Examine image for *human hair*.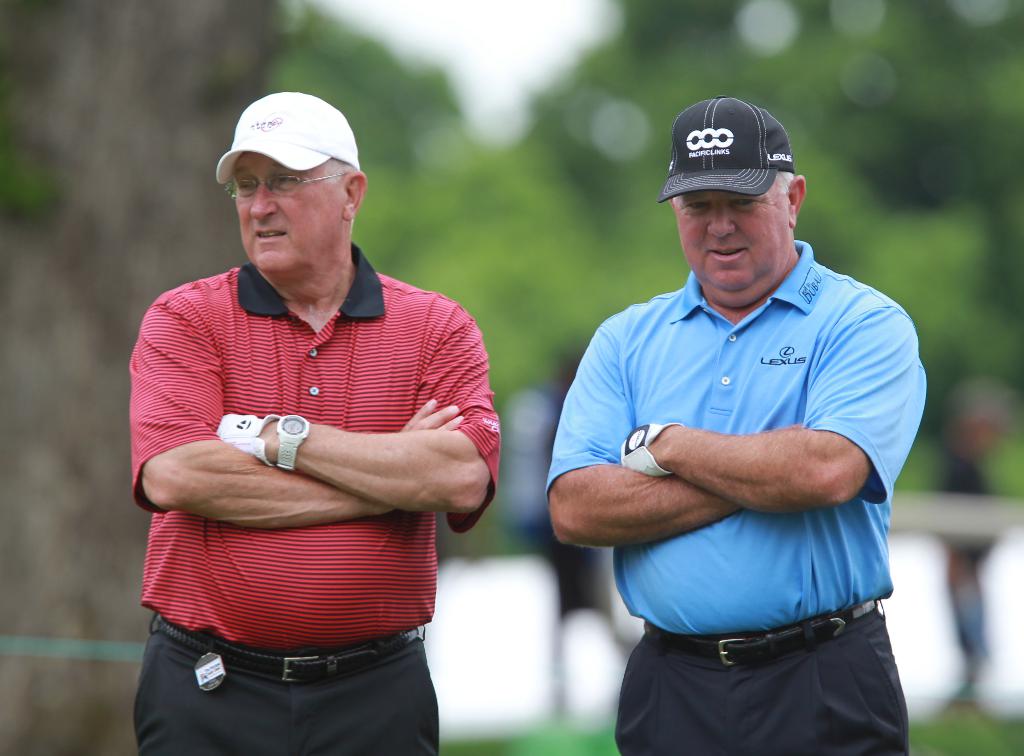
Examination result: crop(329, 157, 356, 228).
